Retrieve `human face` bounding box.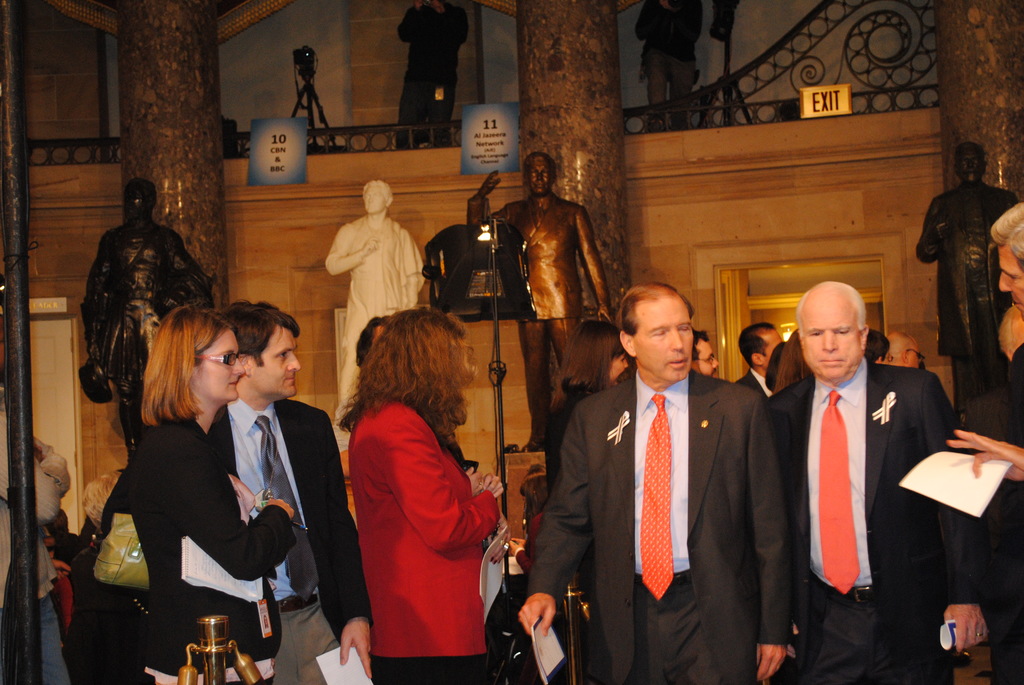
Bounding box: 525,159,553,198.
